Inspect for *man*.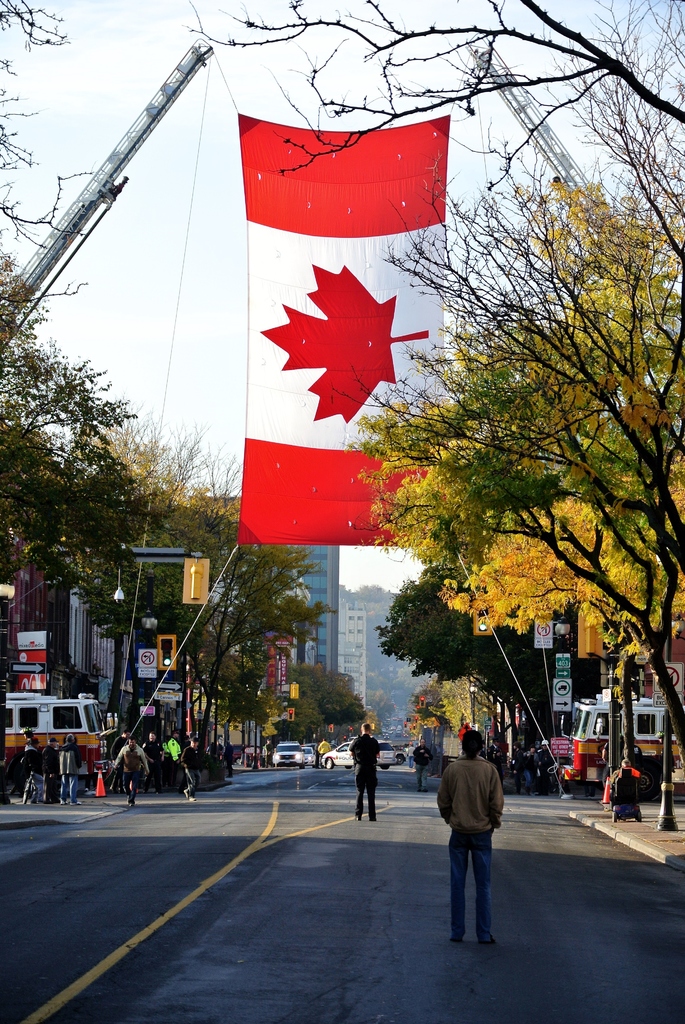
Inspection: select_region(438, 729, 517, 941).
